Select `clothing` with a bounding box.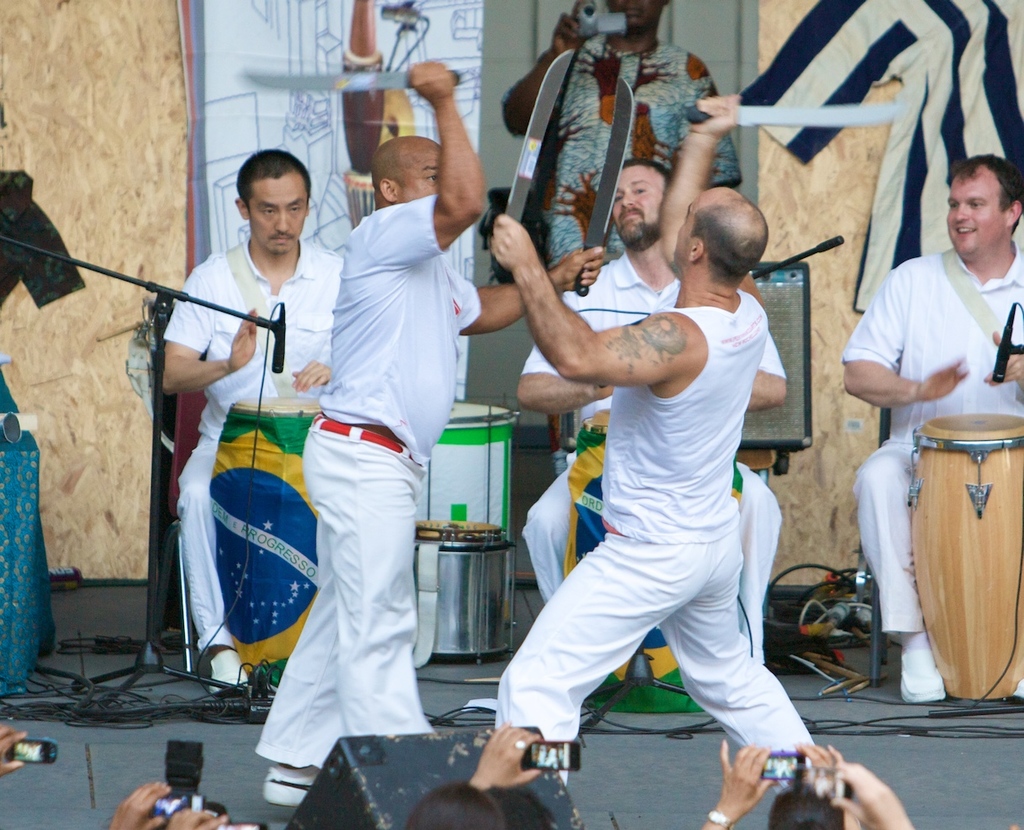
[835,248,1023,642].
